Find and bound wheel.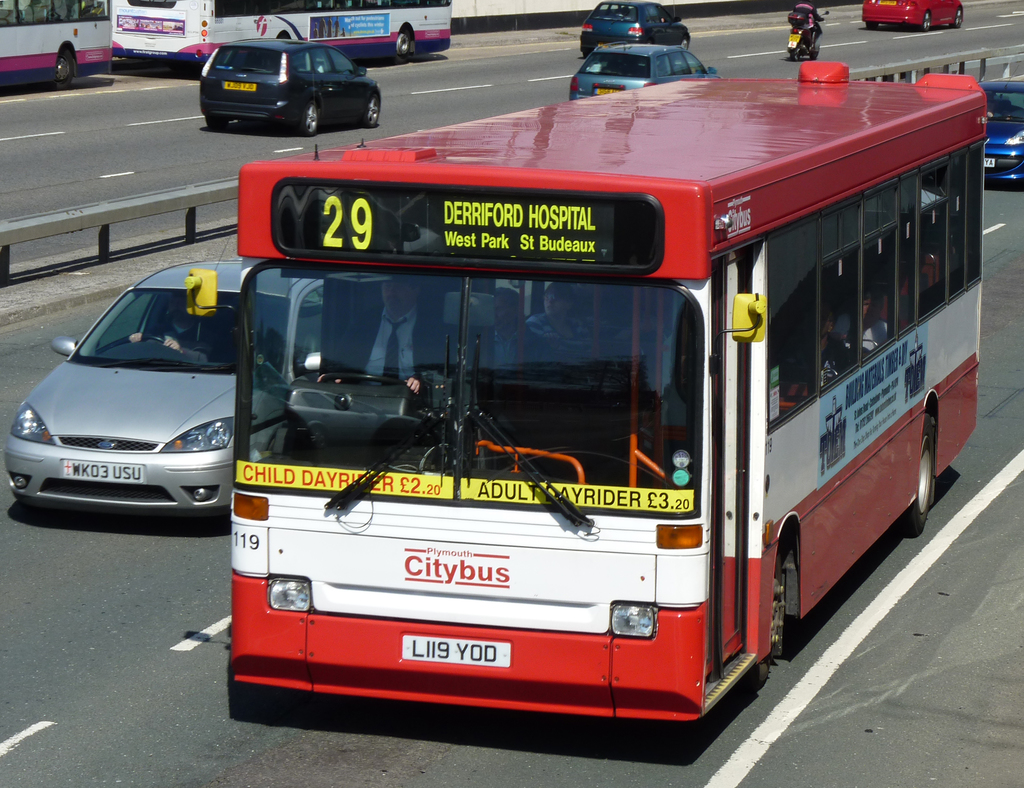
Bound: 361,93,381,127.
